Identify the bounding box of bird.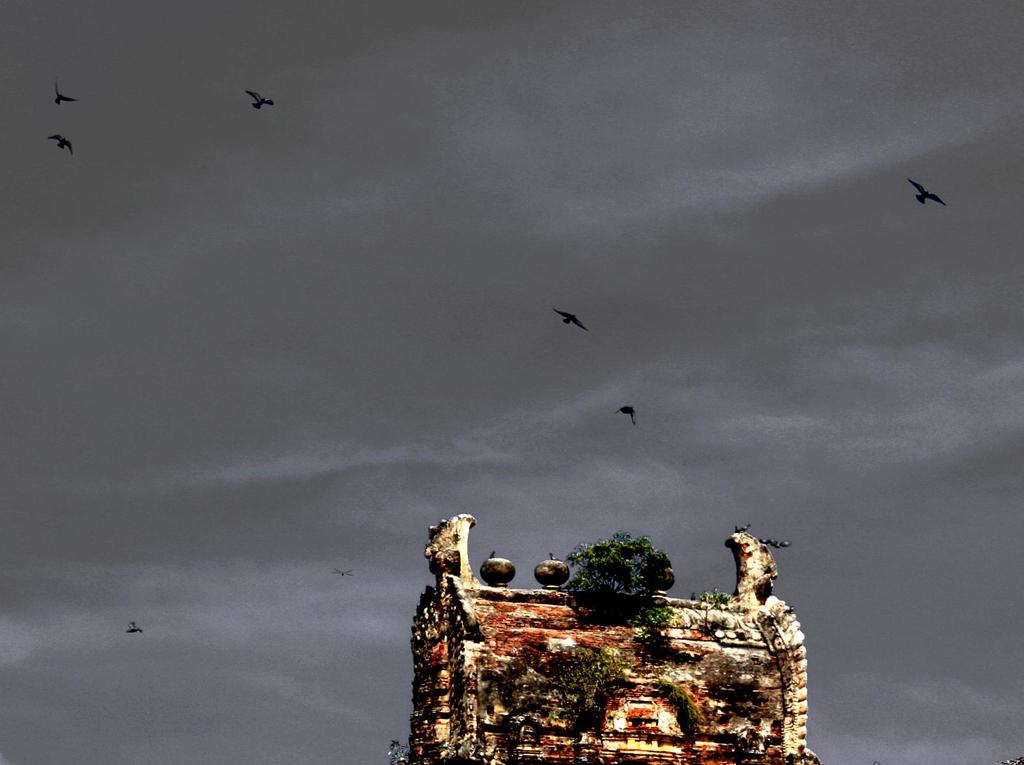
BBox(550, 303, 589, 337).
